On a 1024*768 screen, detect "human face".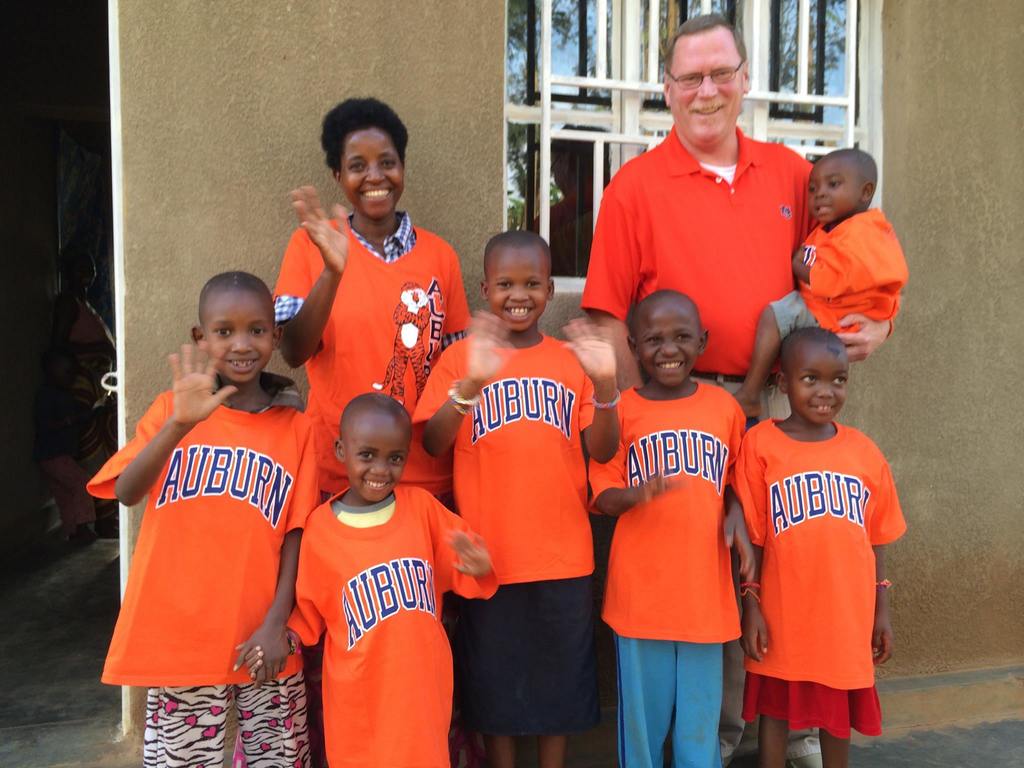
(671,31,742,150).
